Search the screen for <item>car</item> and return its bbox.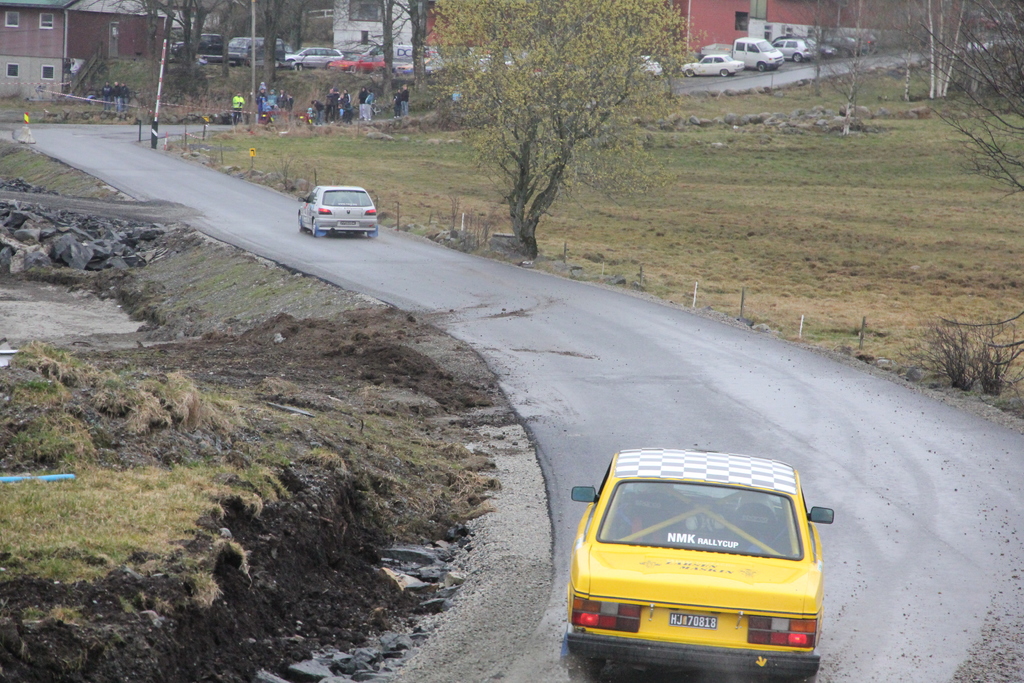
Found: bbox=[771, 38, 813, 60].
